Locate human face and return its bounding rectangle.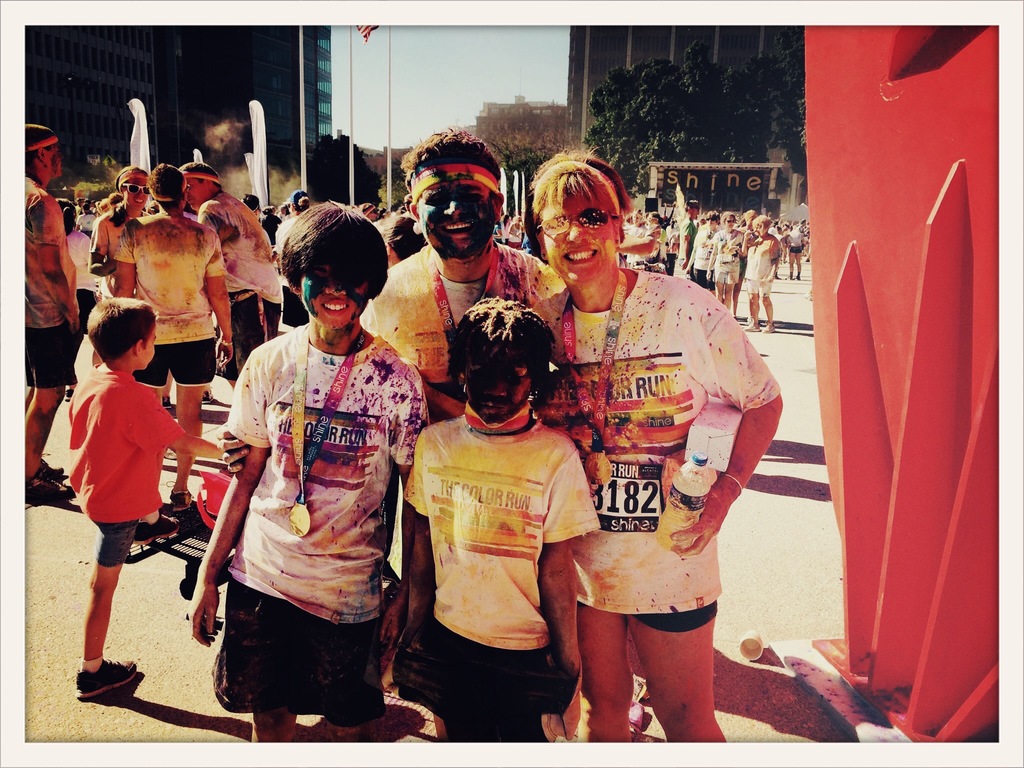
x1=750 y1=219 x2=764 y2=239.
